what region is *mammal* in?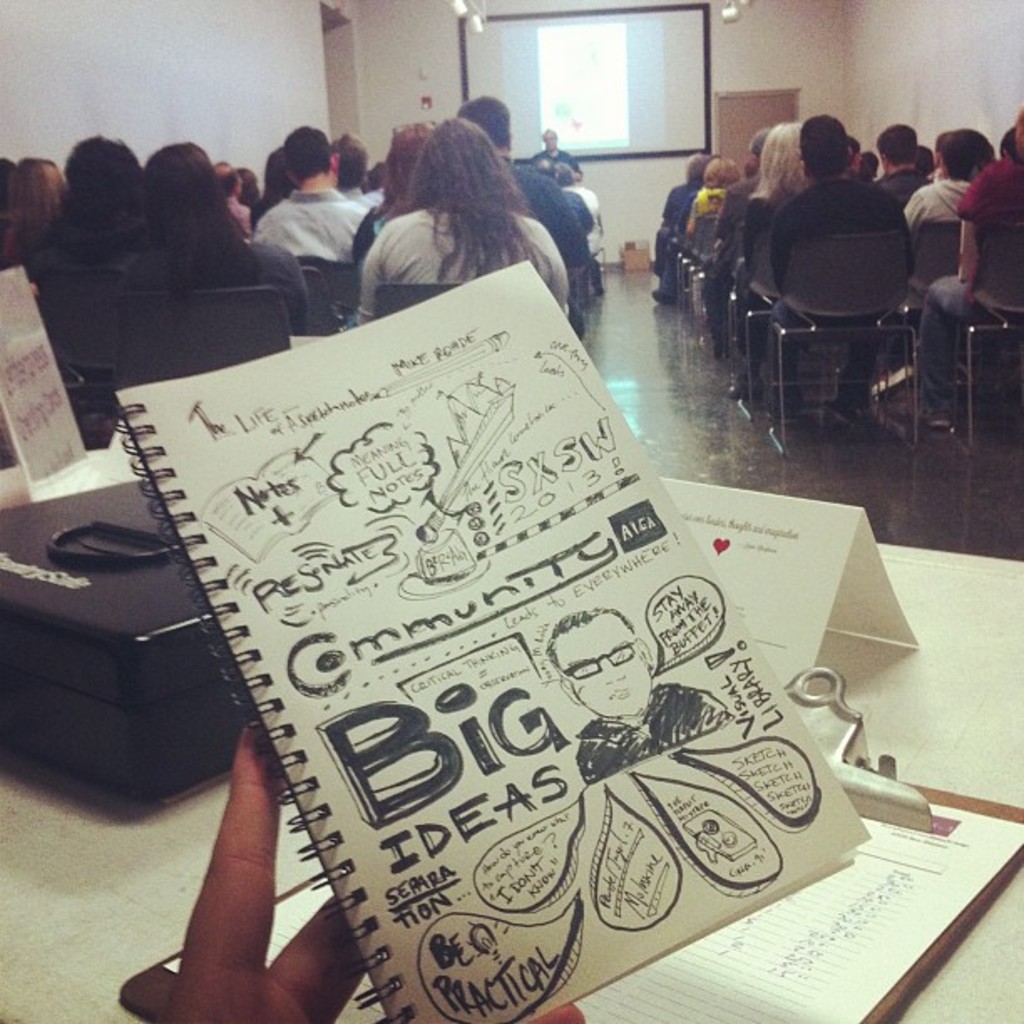
714, 141, 770, 346.
